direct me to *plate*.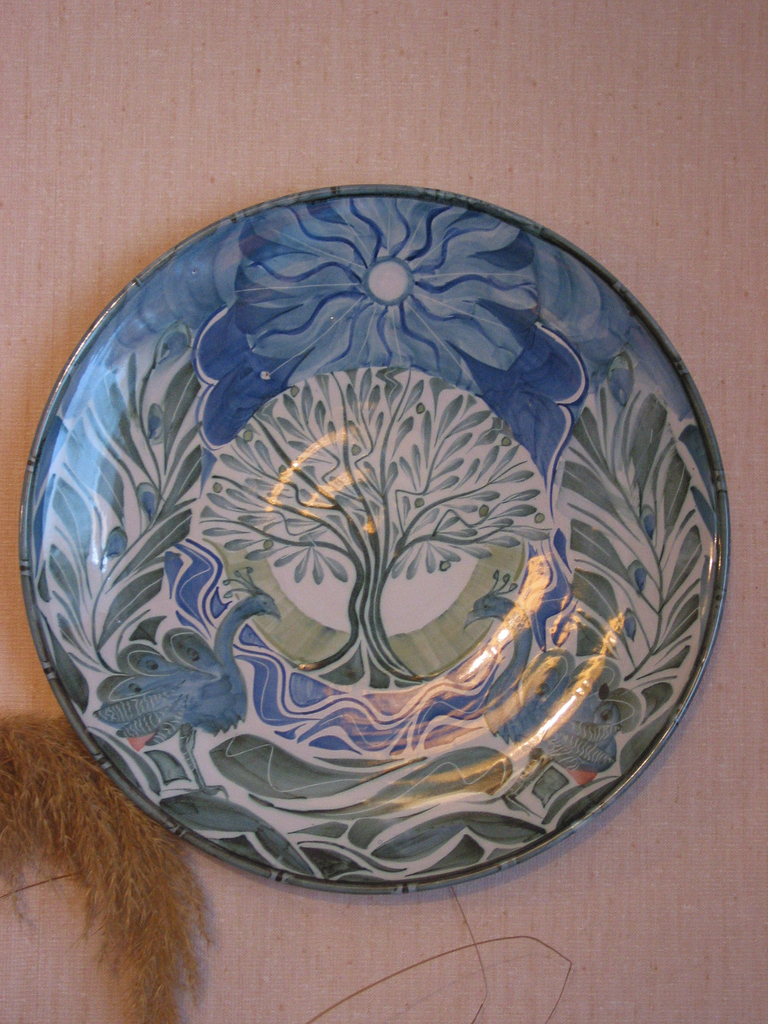
Direction: BBox(19, 187, 728, 895).
